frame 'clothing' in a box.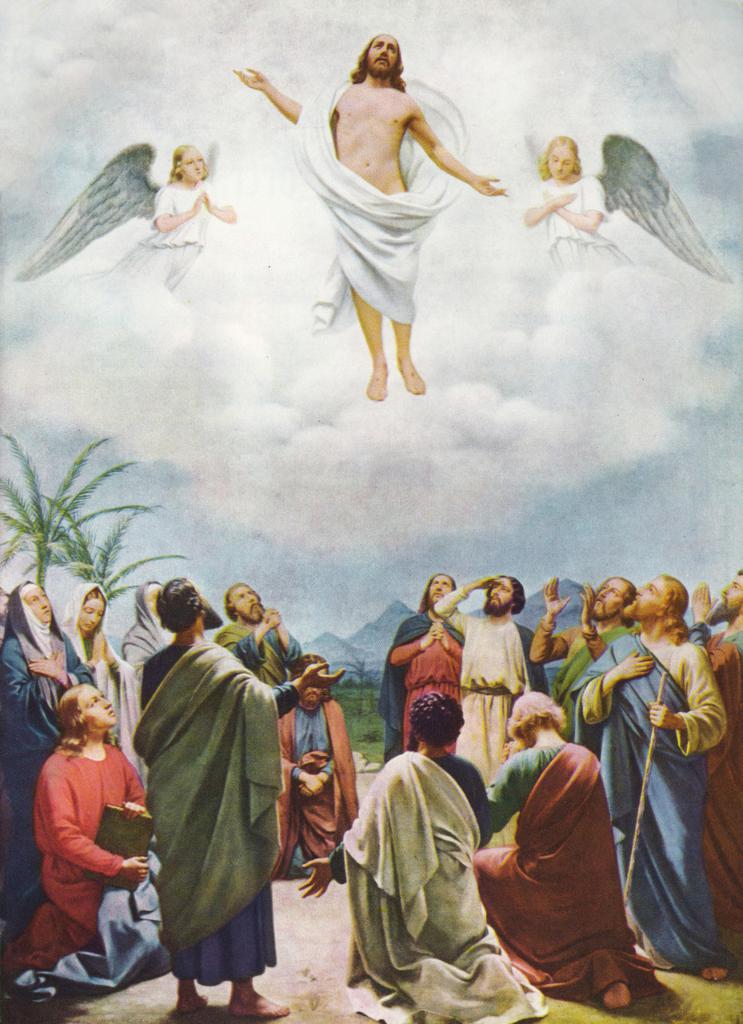
0:582:87:932.
